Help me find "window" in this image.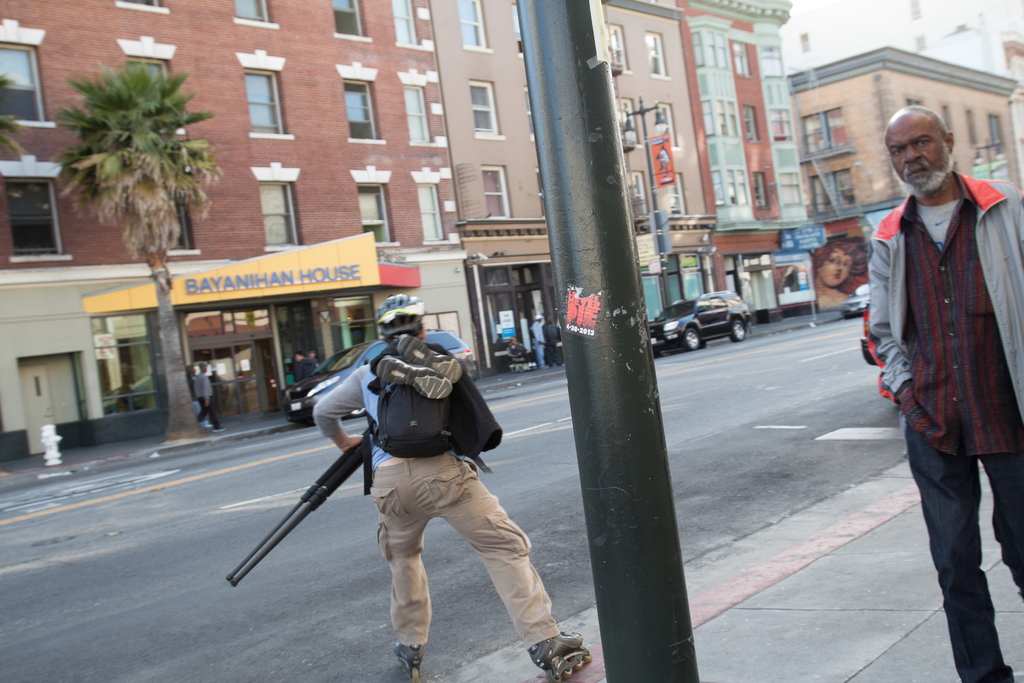
Found it: bbox=[694, 33, 728, 65].
